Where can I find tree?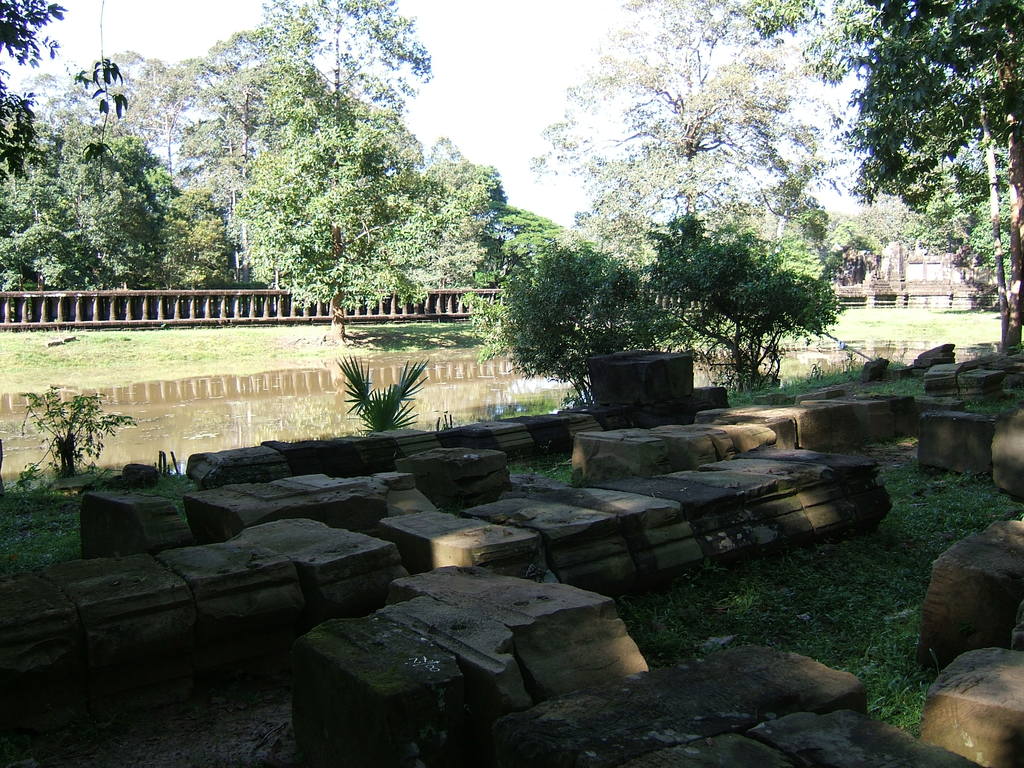
You can find it at {"left": 899, "top": 132, "right": 1022, "bottom": 289}.
